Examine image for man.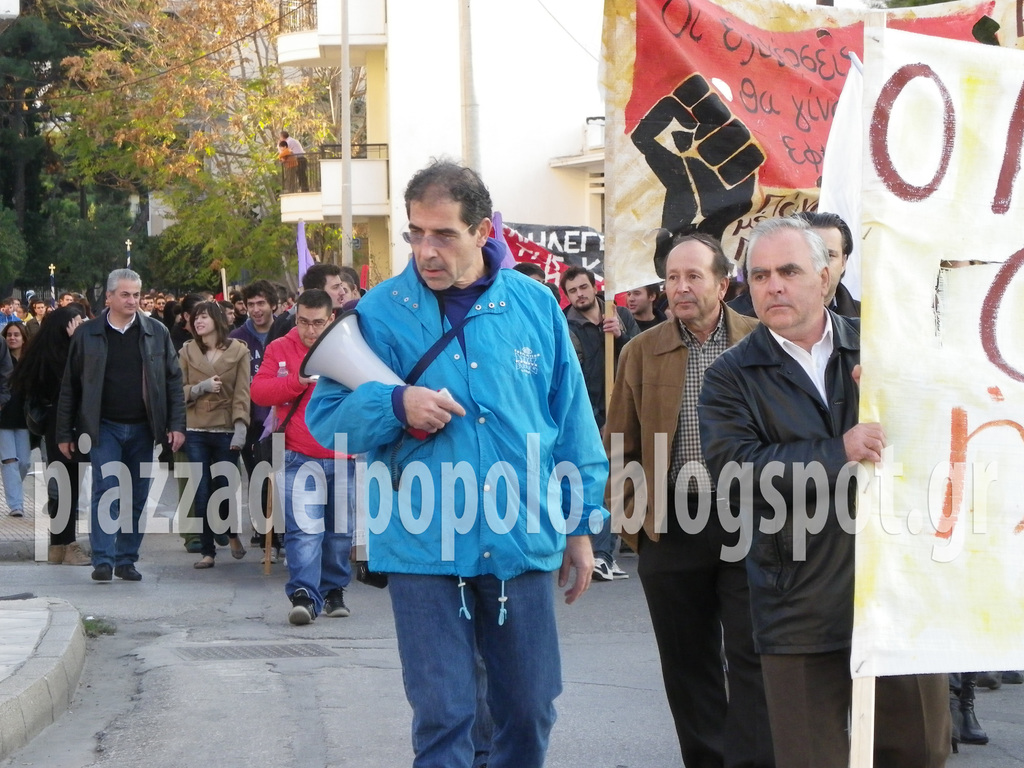
Examination result: bbox(244, 289, 360, 616).
